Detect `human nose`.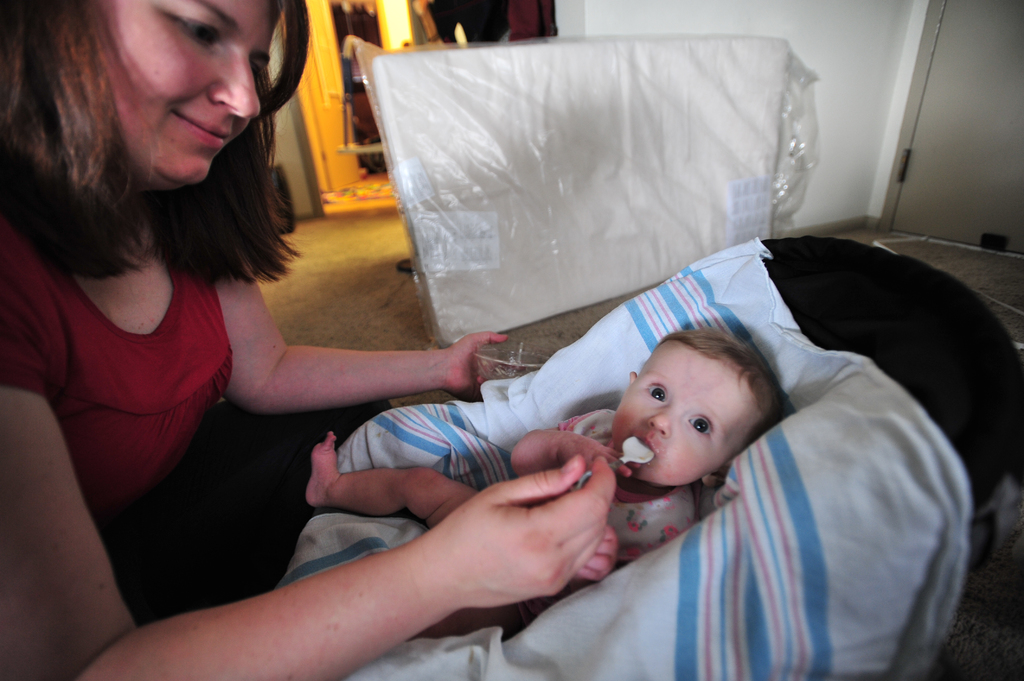
Detected at 204 46 261 118.
